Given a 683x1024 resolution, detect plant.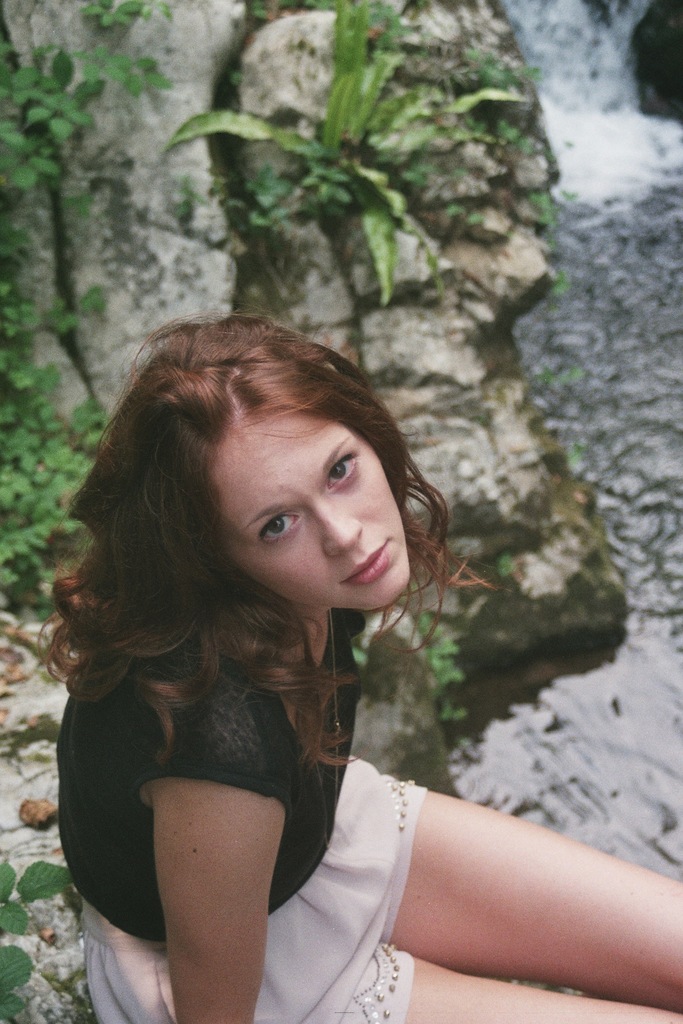
[left=104, top=53, right=171, bottom=99].
